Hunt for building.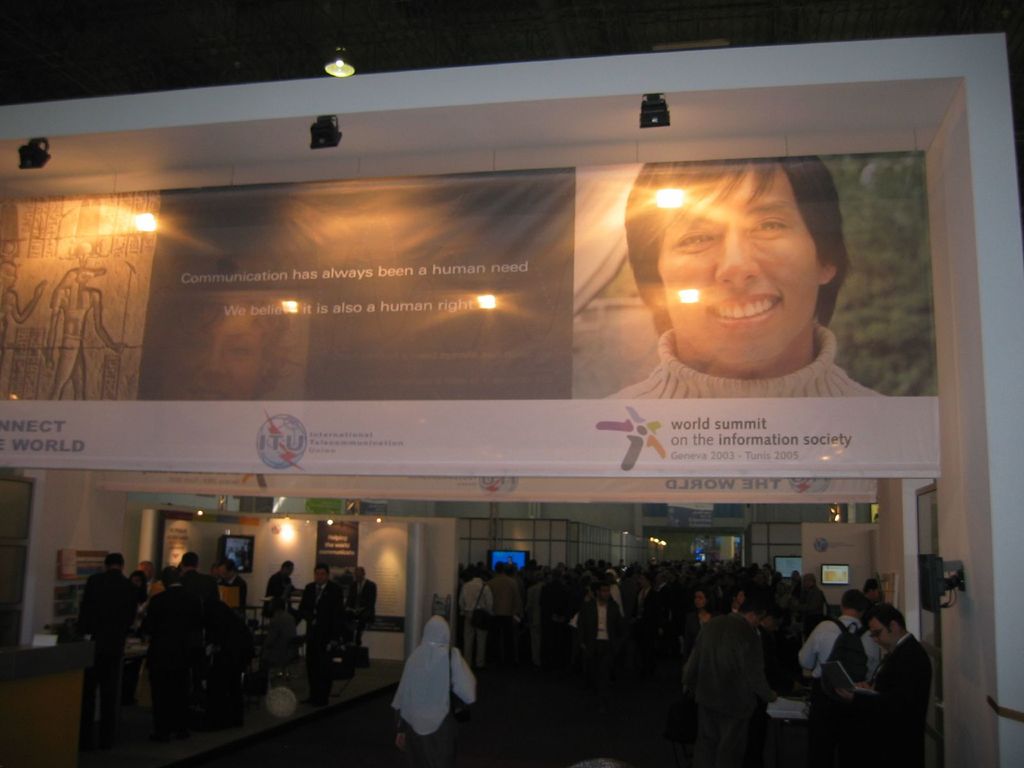
Hunted down at {"x1": 4, "y1": 31, "x2": 1023, "y2": 767}.
